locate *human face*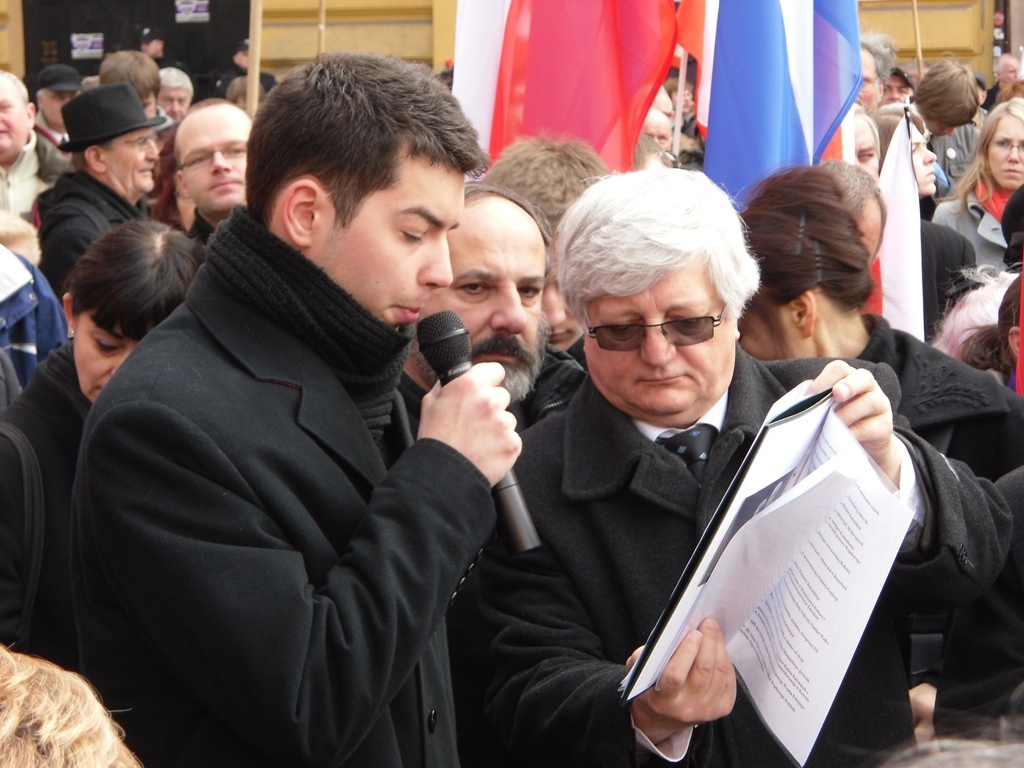
(left=307, top=136, right=468, bottom=326)
